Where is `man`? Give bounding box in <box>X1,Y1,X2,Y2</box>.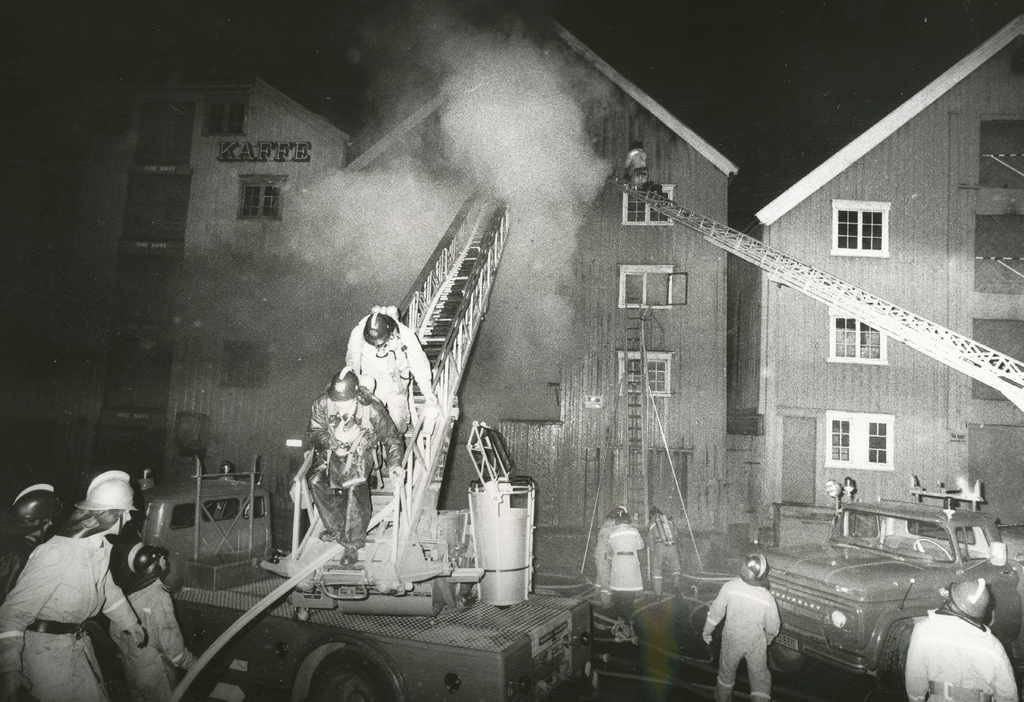
<box>344,312,437,436</box>.
